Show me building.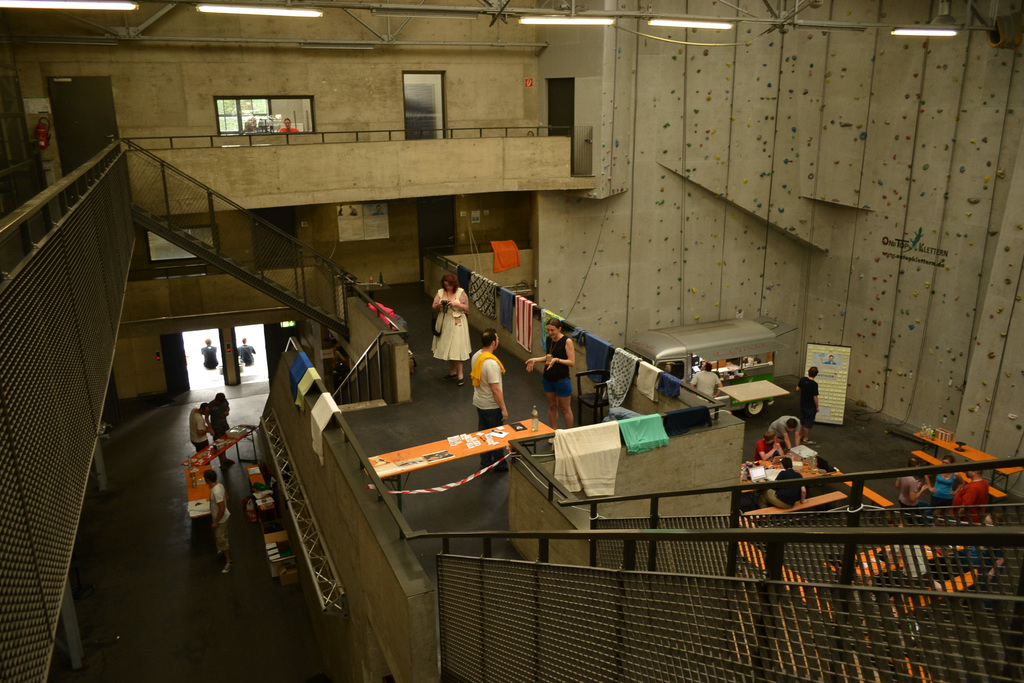
building is here: BBox(0, 0, 1023, 682).
